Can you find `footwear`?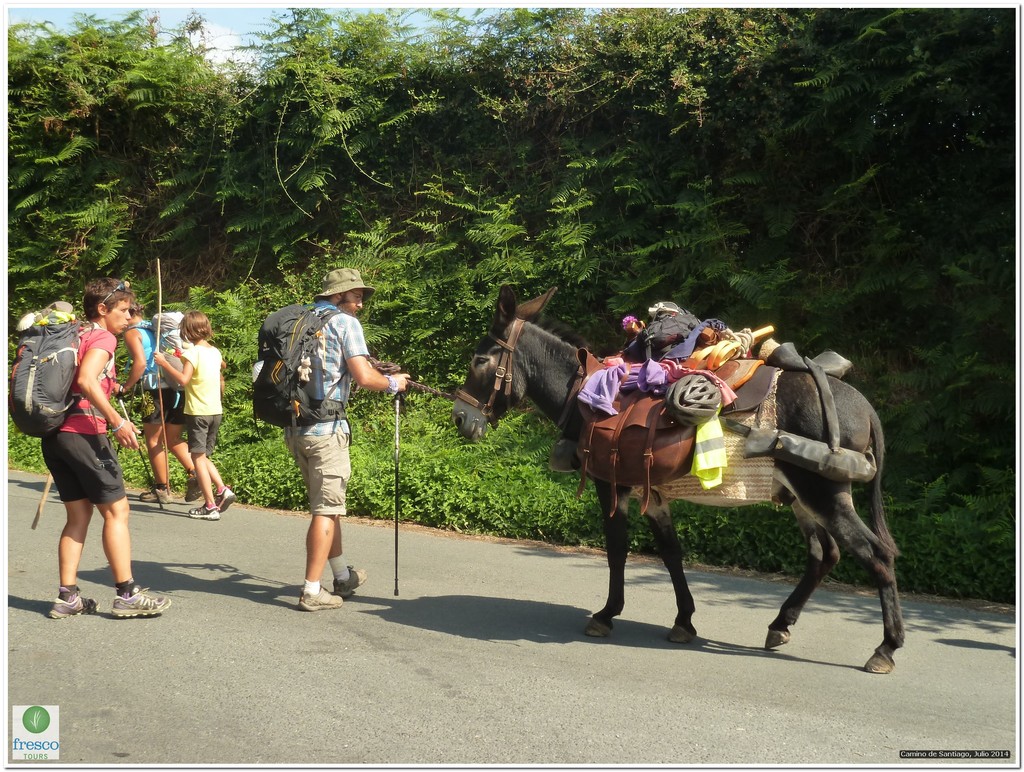
Yes, bounding box: box(108, 583, 172, 622).
